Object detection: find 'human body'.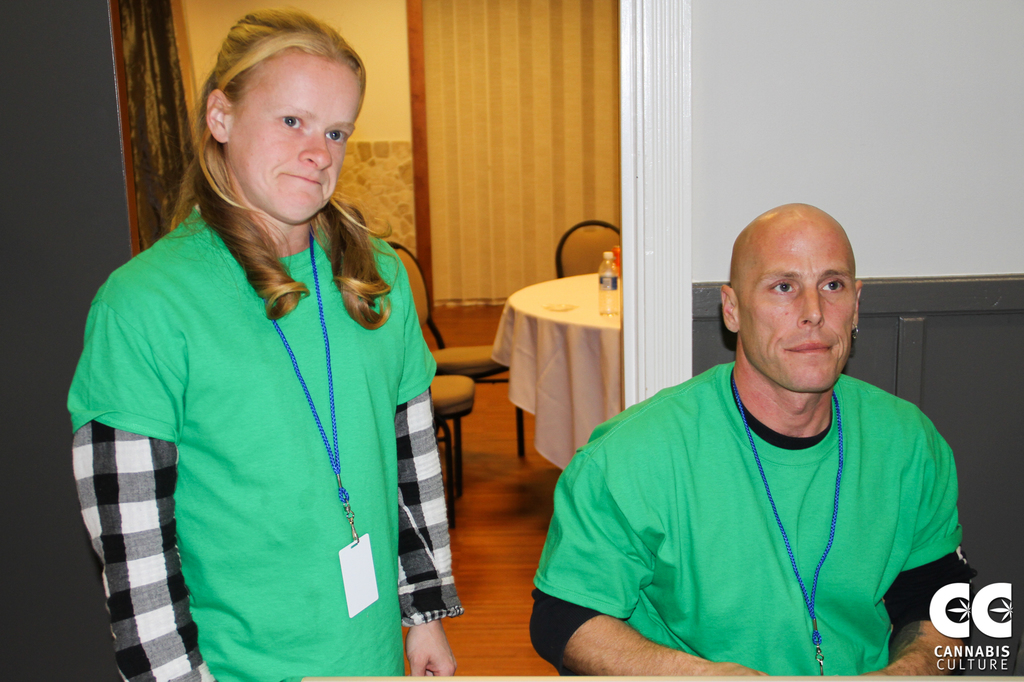
(left=545, top=228, right=977, bottom=681).
